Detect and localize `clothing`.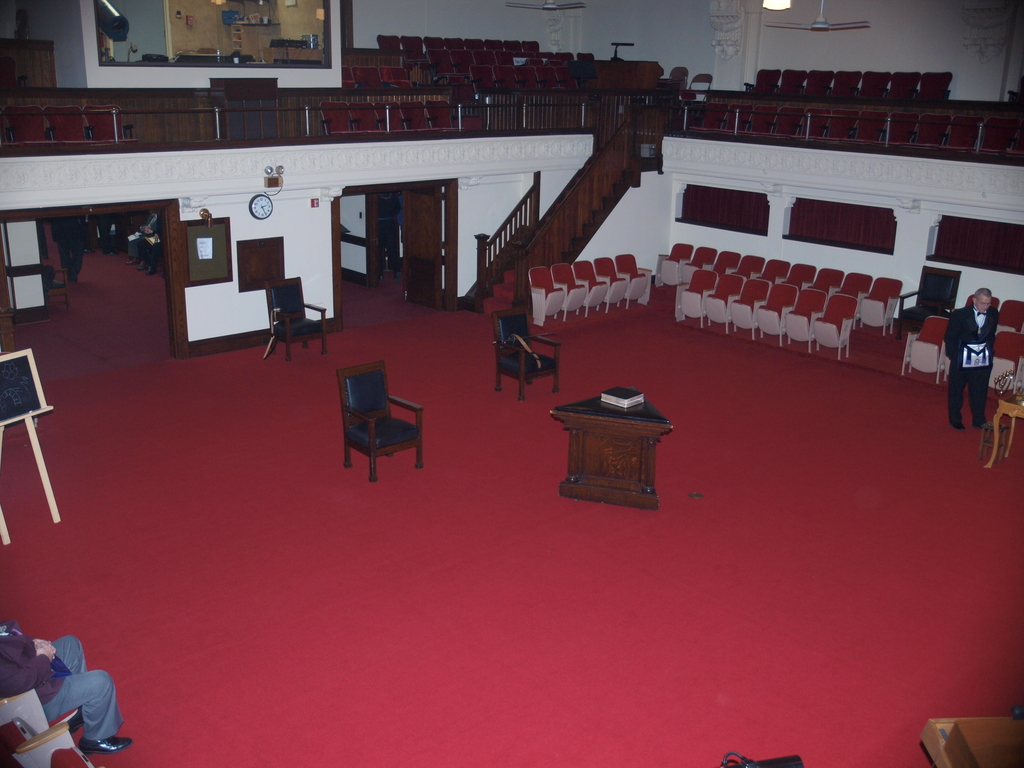
Localized at box(947, 313, 998, 433).
